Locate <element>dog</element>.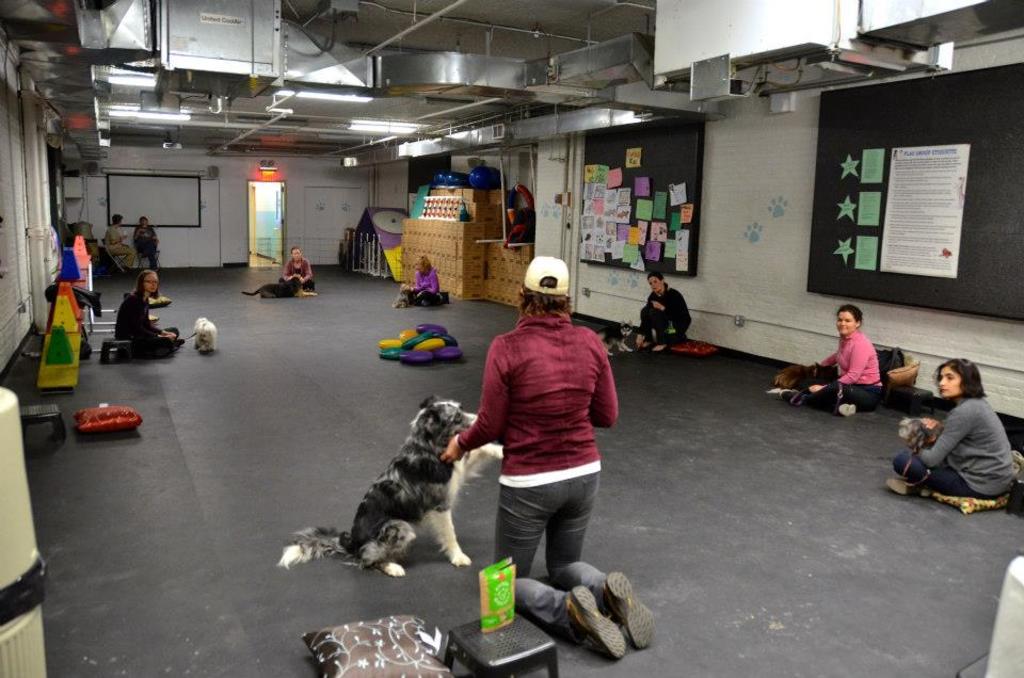
Bounding box: (193,313,219,355).
